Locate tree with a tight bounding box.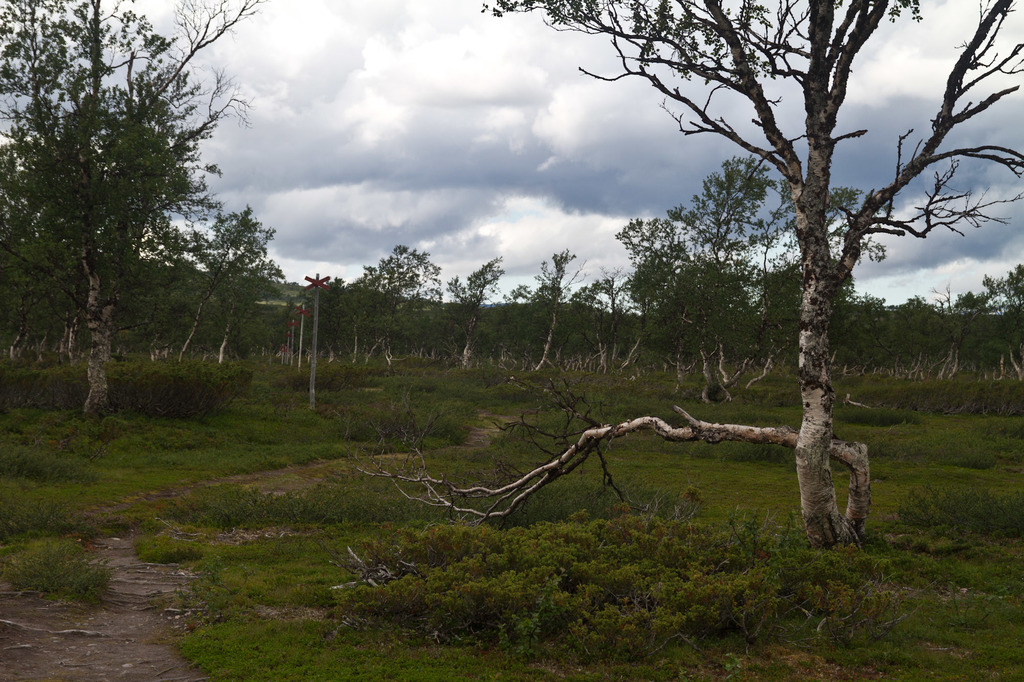
[left=438, top=249, right=504, bottom=372].
